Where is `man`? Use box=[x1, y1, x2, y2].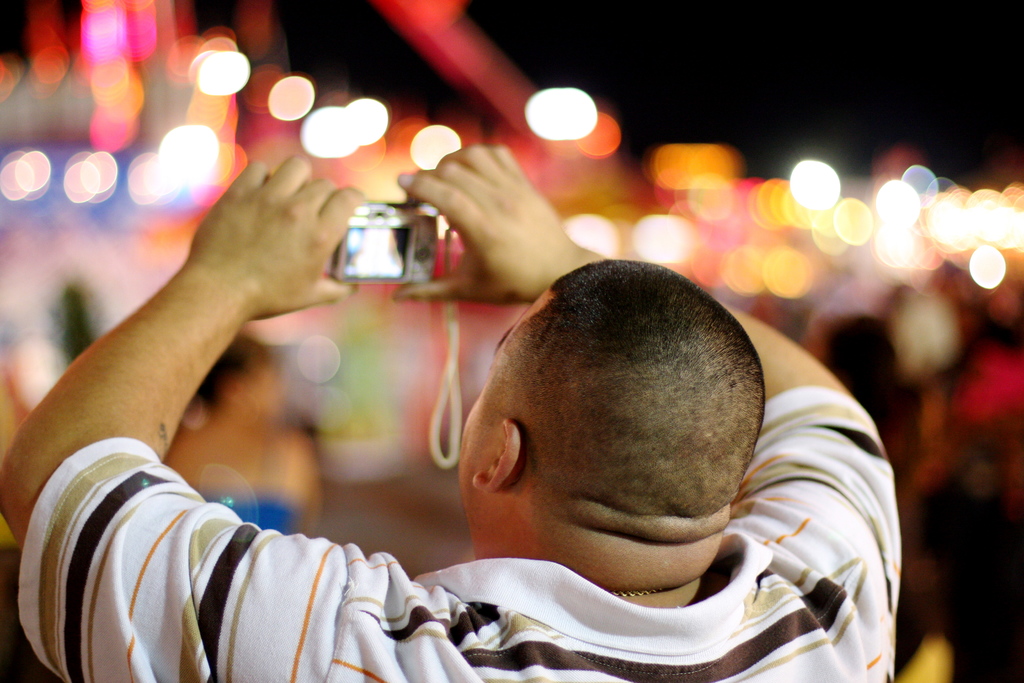
box=[30, 155, 830, 666].
